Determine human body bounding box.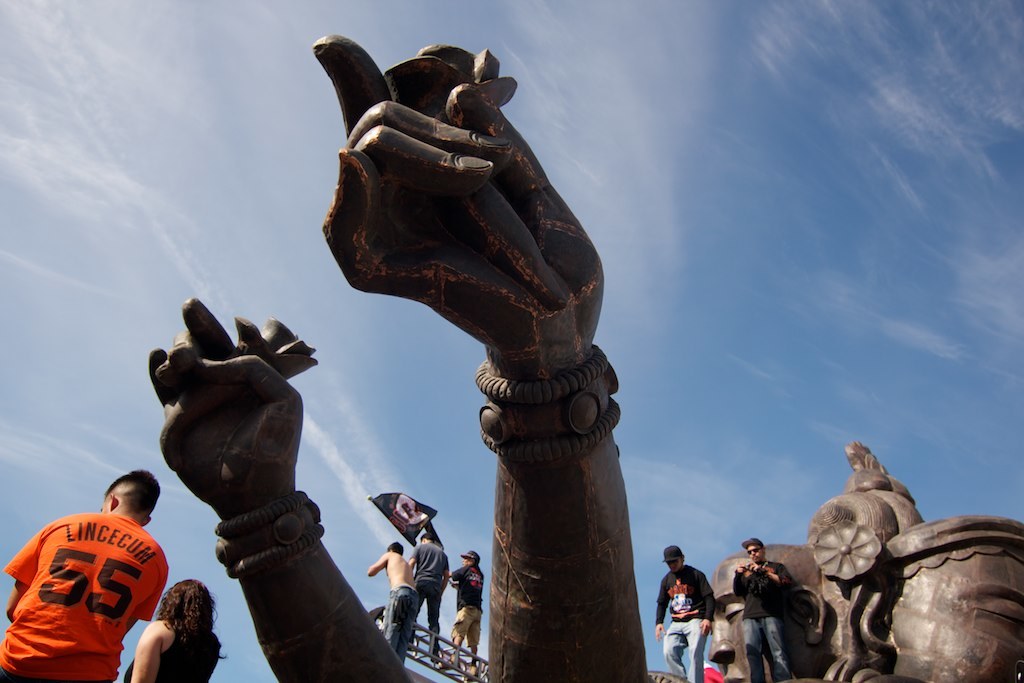
Determined: x1=120, y1=612, x2=221, y2=682.
